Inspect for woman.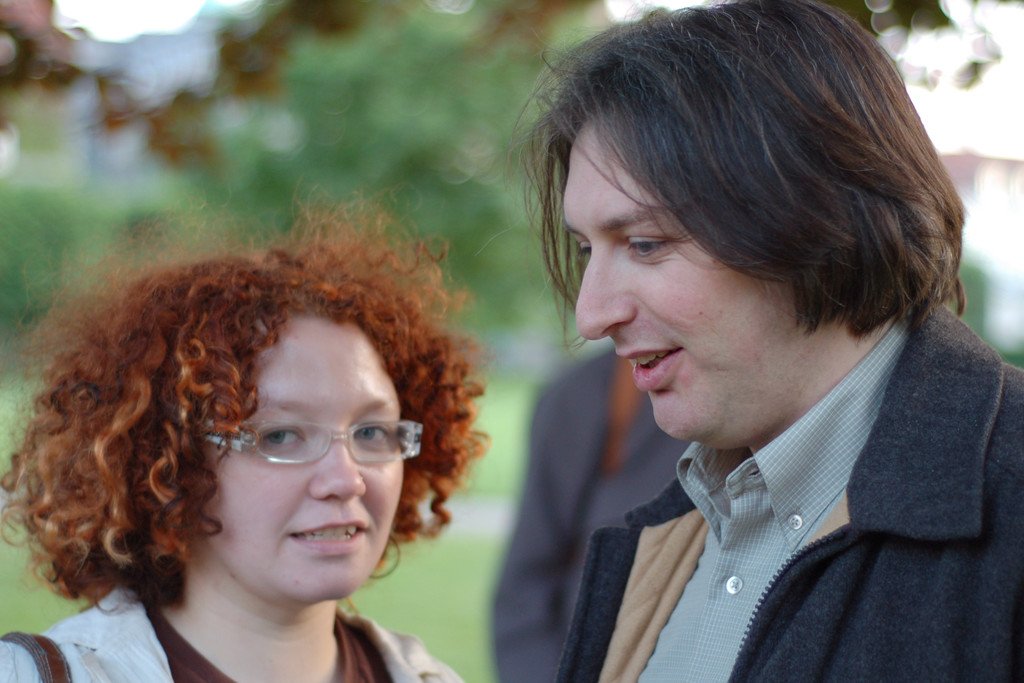
Inspection: detection(9, 171, 549, 668).
